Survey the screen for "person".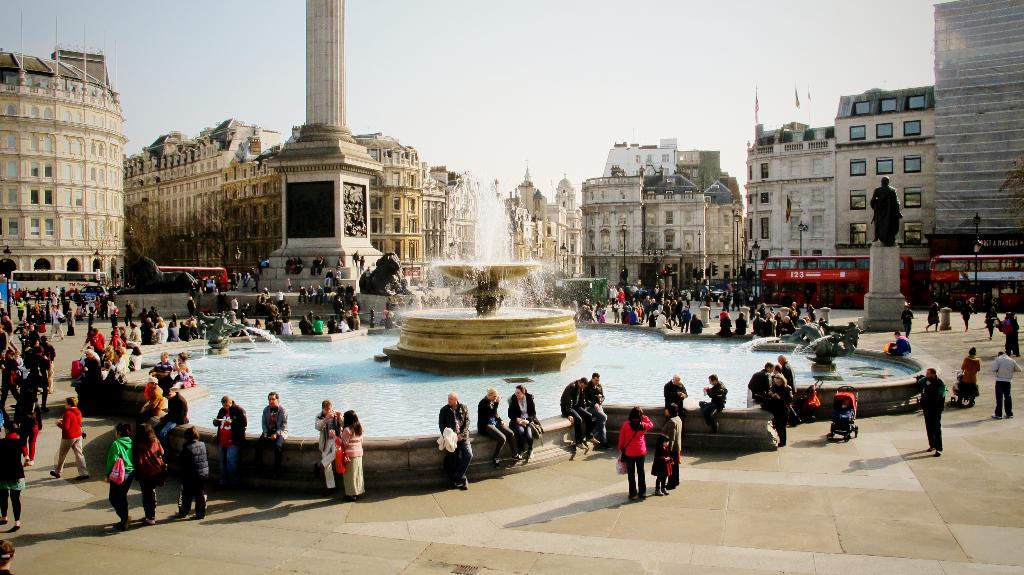
Survey found: region(902, 302, 914, 337).
